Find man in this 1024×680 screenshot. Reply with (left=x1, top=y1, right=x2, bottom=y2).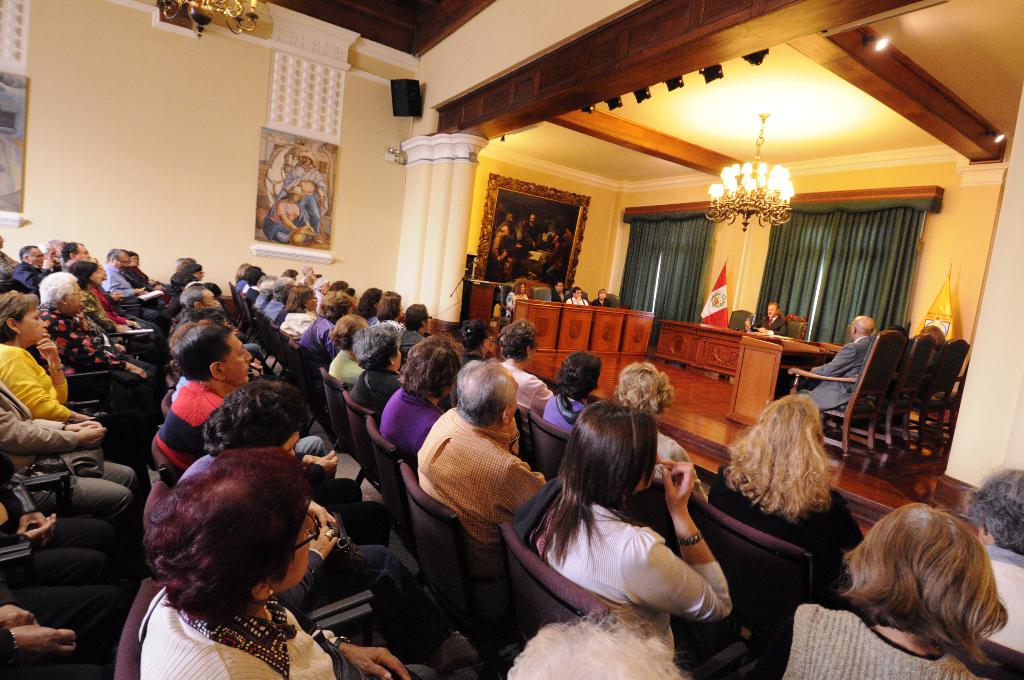
(left=104, top=248, right=169, bottom=325).
